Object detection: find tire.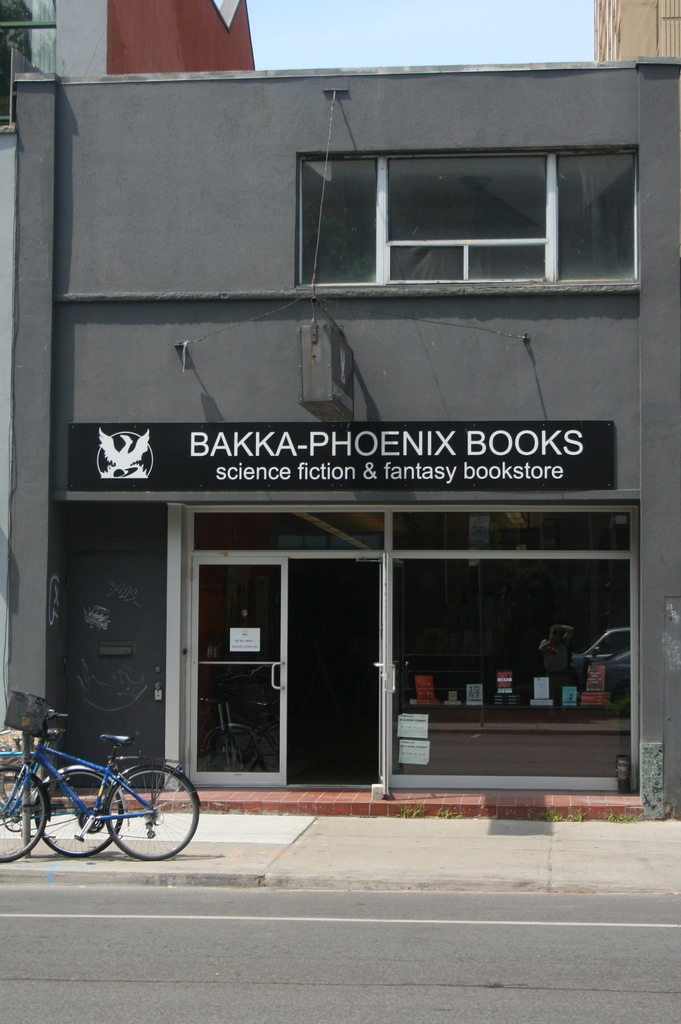
bbox=[35, 767, 122, 860].
